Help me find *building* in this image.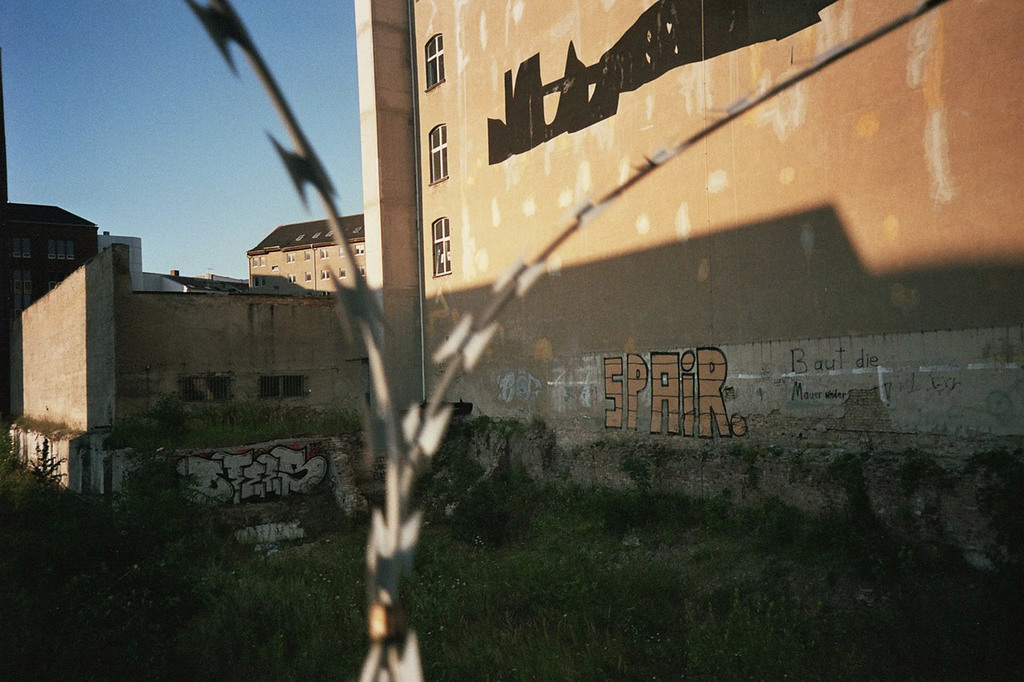
Found it: box(7, 201, 98, 325).
